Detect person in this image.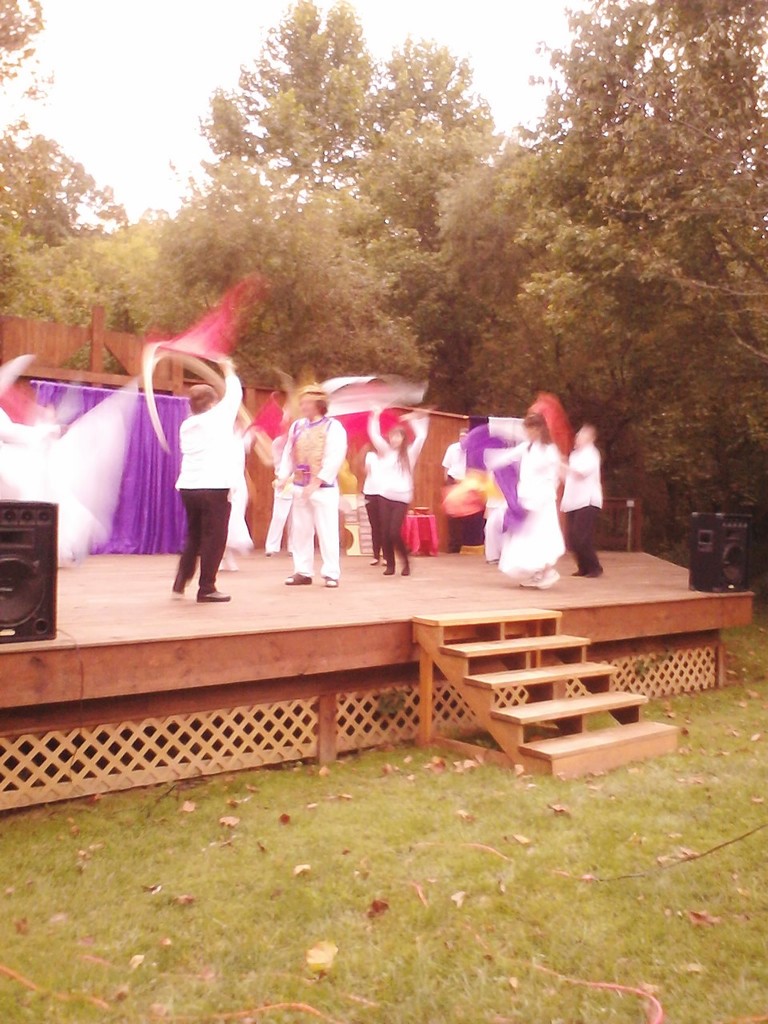
Detection: bbox(273, 389, 352, 588).
